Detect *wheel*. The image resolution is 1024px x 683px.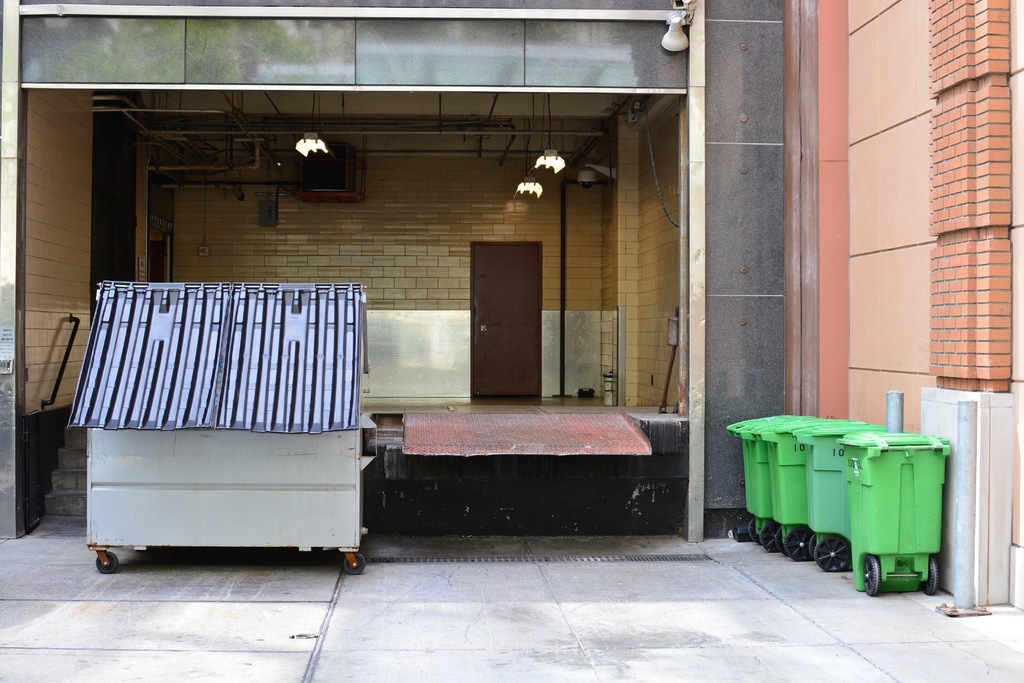
bbox(757, 522, 780, 557).
